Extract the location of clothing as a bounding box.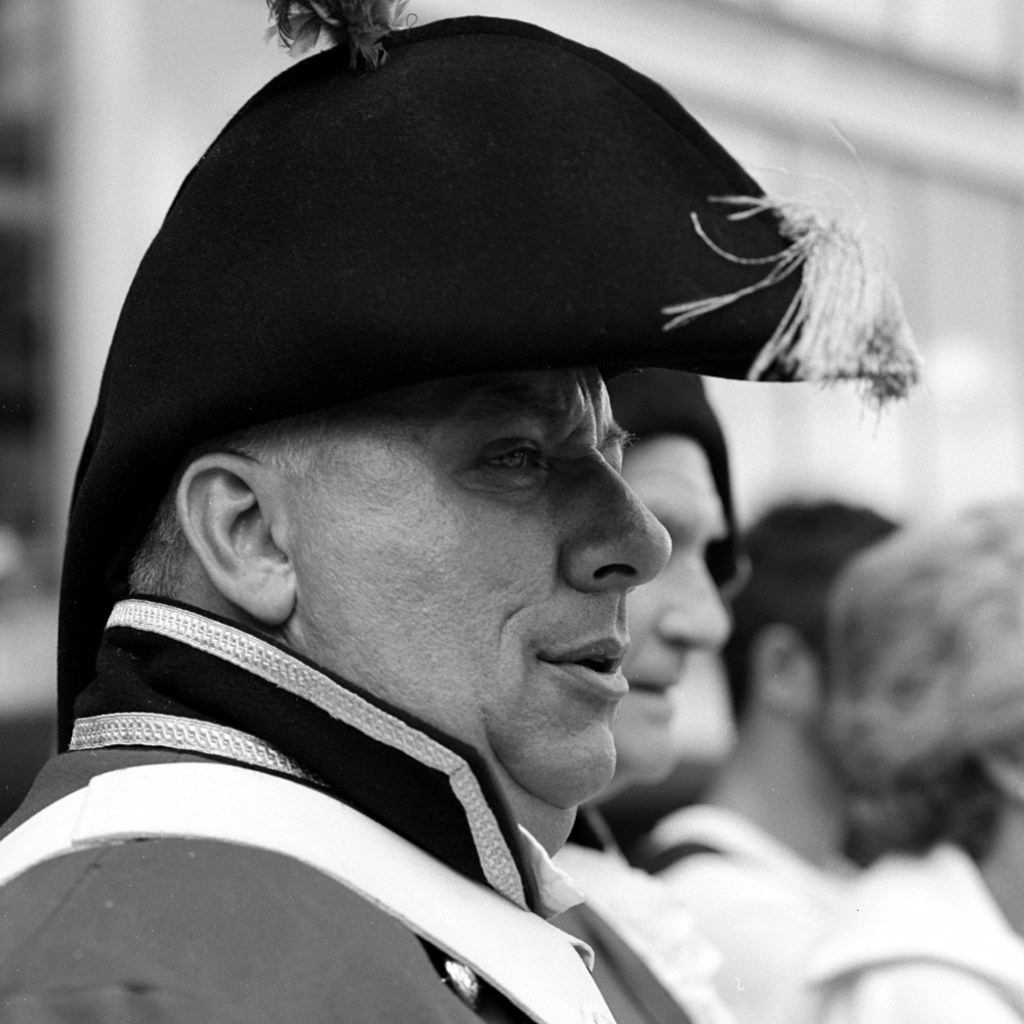
0,540,797,1011.
